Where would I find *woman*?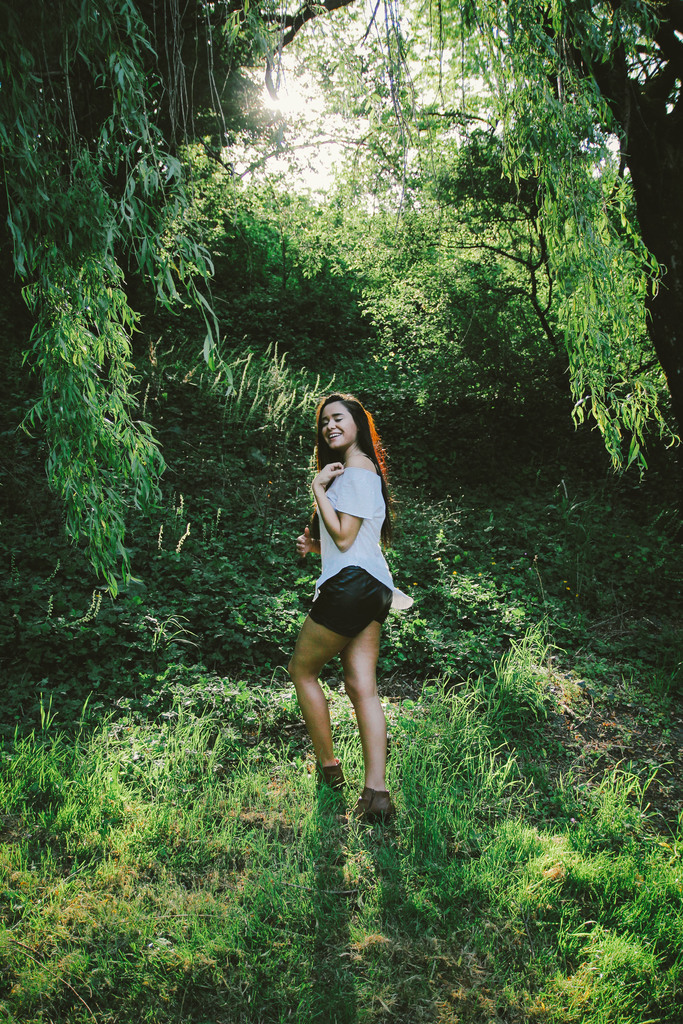
At 288 398 397 821.
